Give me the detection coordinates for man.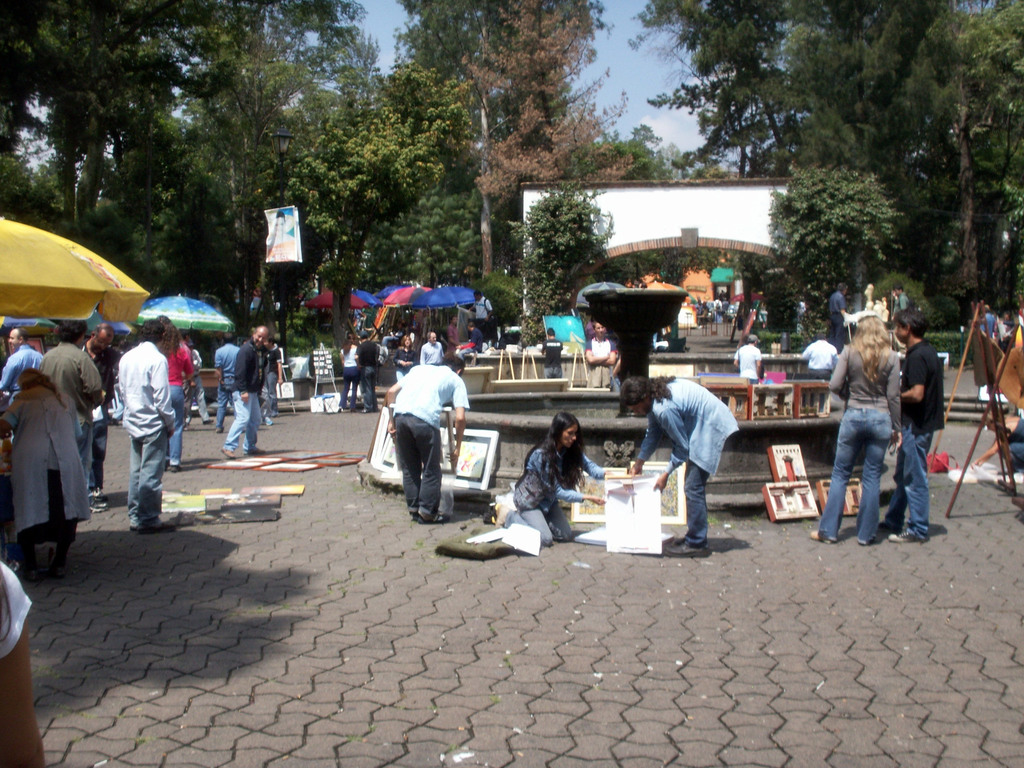
box(116, 316, 180, 533).
